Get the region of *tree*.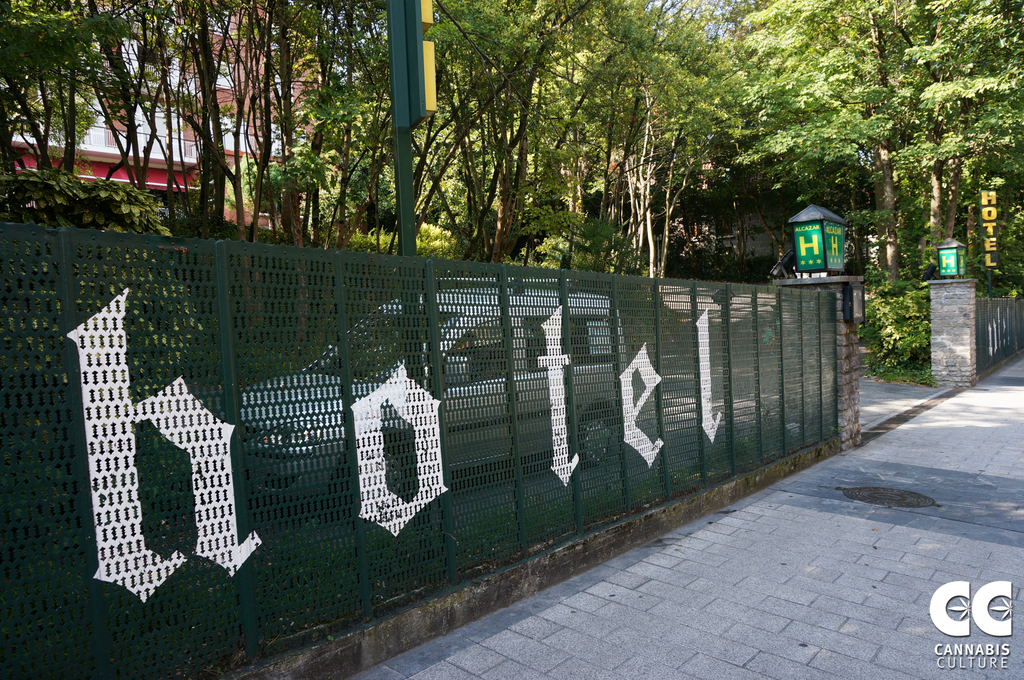
box=[524, 0, 729, 325].
